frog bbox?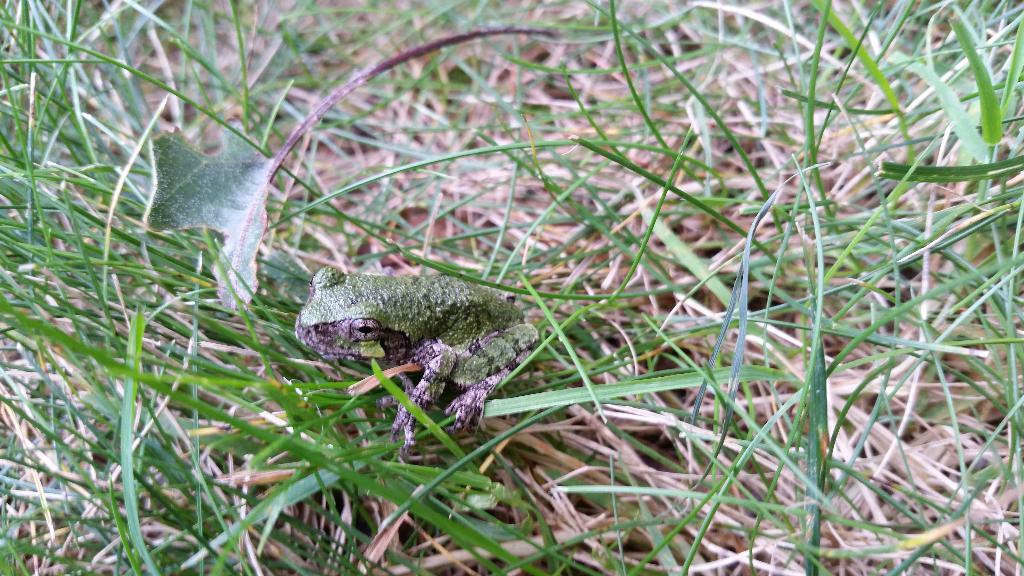
box(291, 261, 541, 458)
